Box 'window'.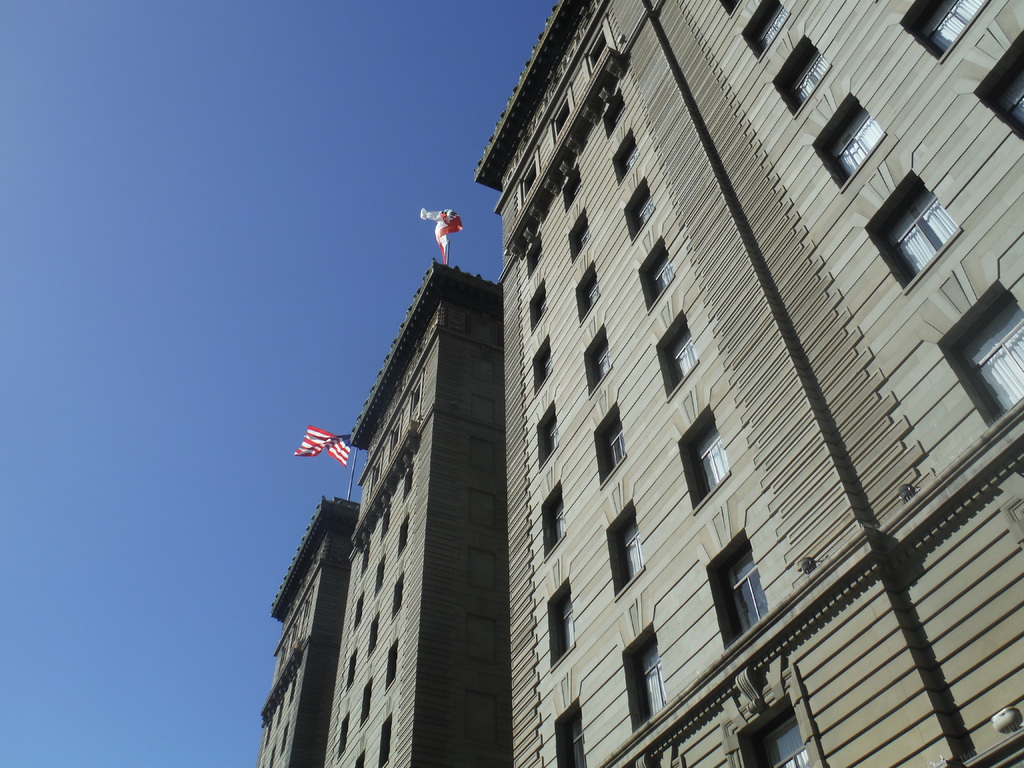
crop(587, 283, 599, 309).
